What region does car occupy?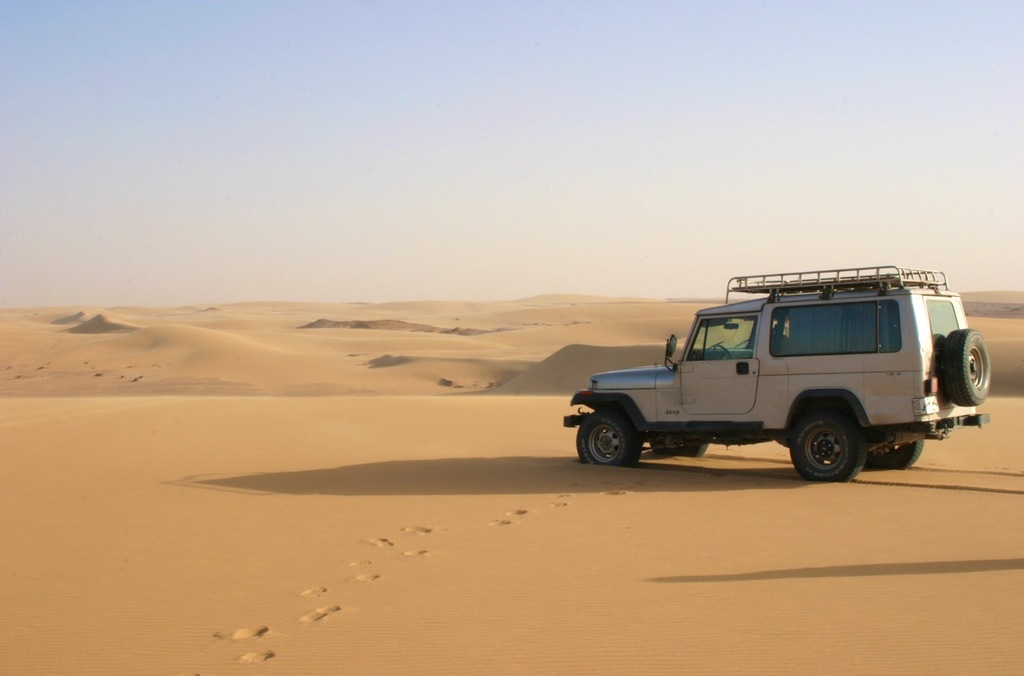
<box>577,262,957,487</box>.
